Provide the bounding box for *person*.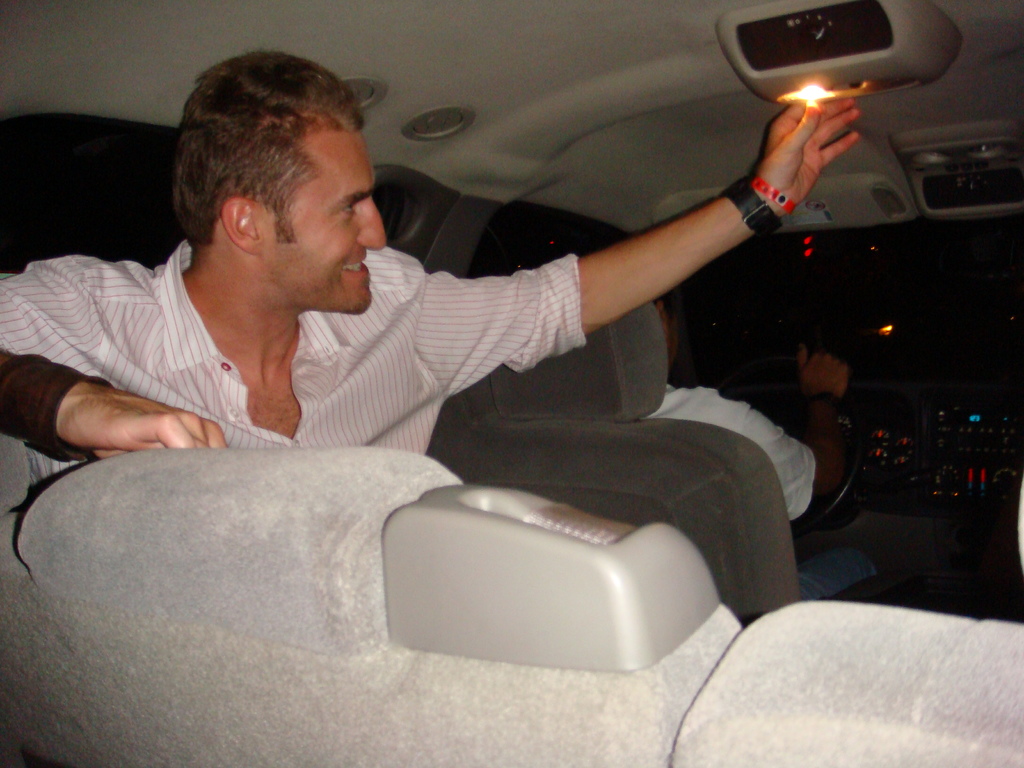
<box>0,48,860,462</box>.
